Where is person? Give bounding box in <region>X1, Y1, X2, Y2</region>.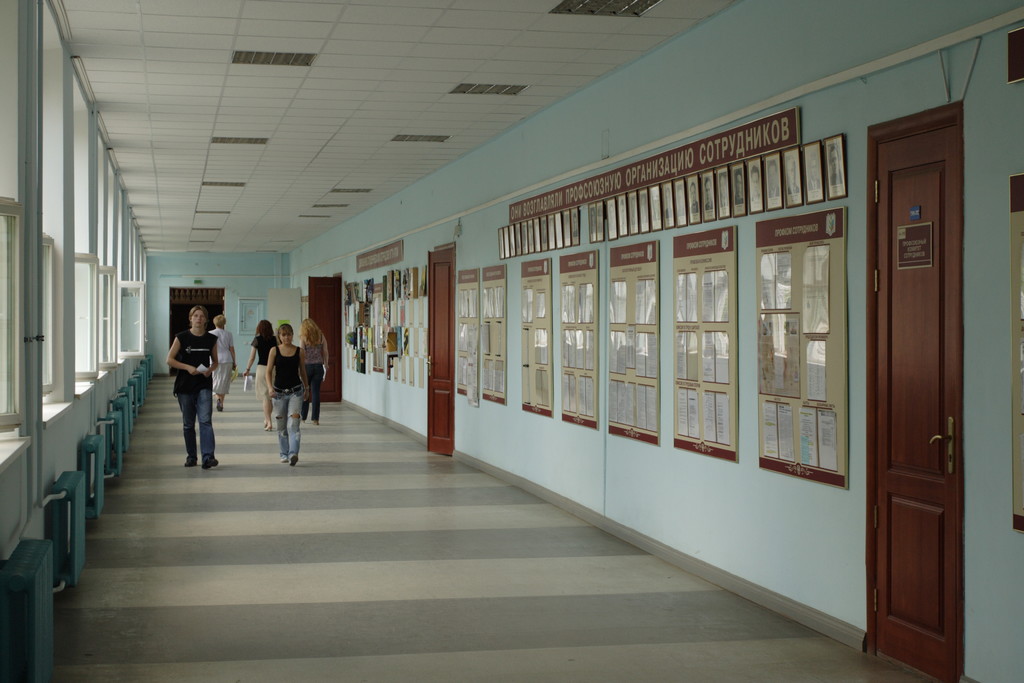
<region>301, 320, 326, 431</region>.
